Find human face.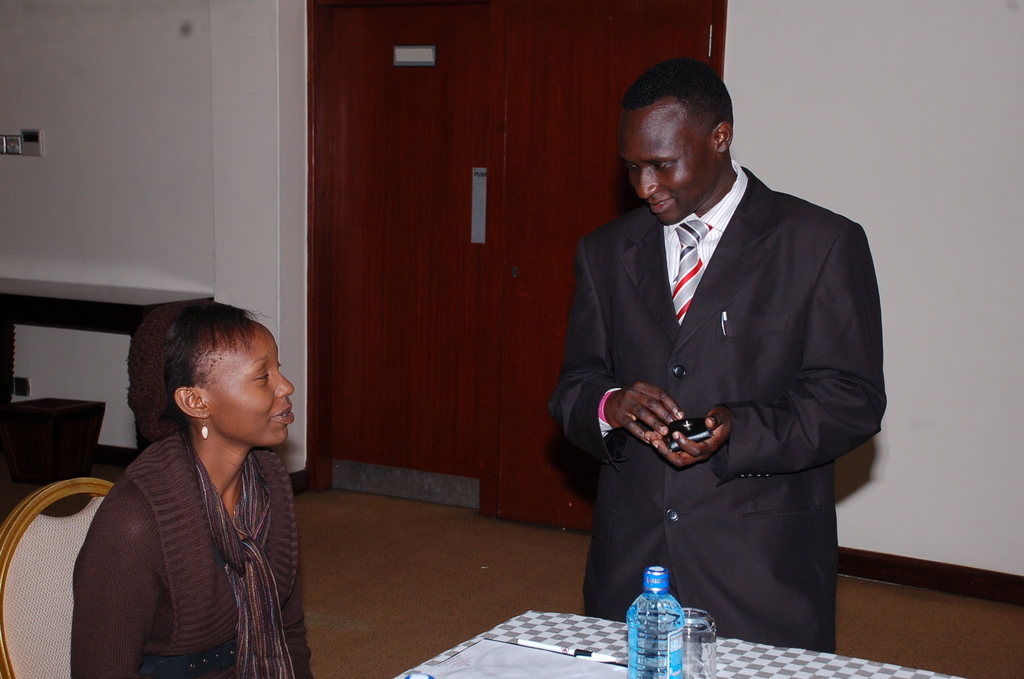
622,107,724,229.
